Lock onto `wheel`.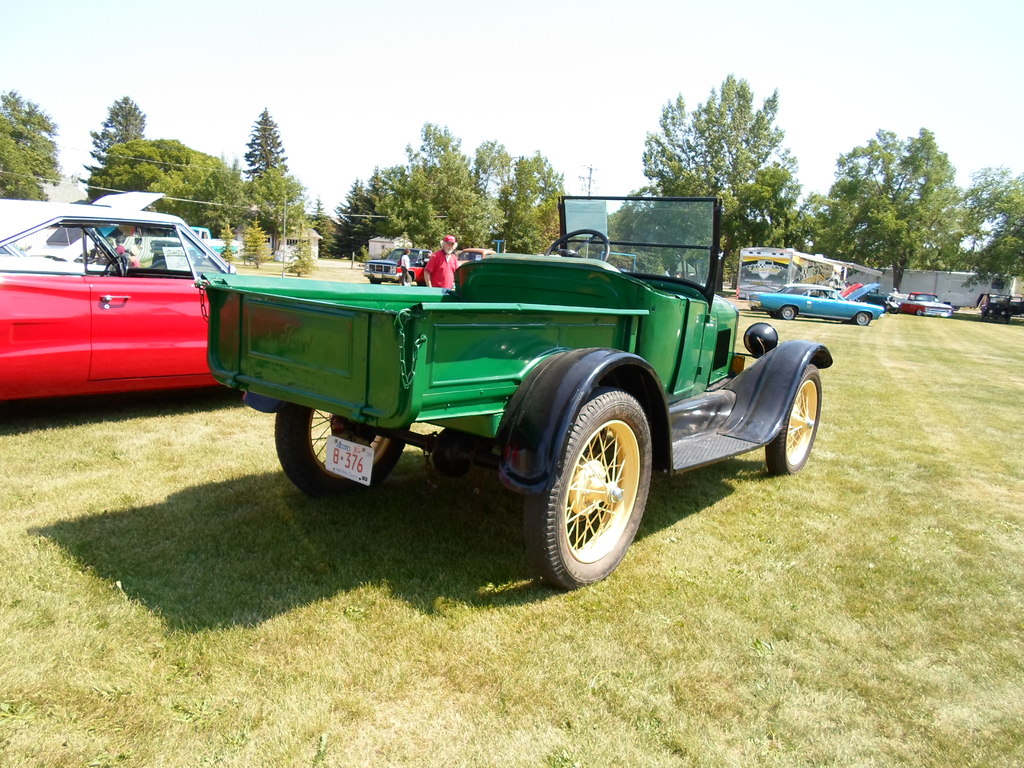
Locked: <bbox>519, 381, 654, 585</bbox>.
